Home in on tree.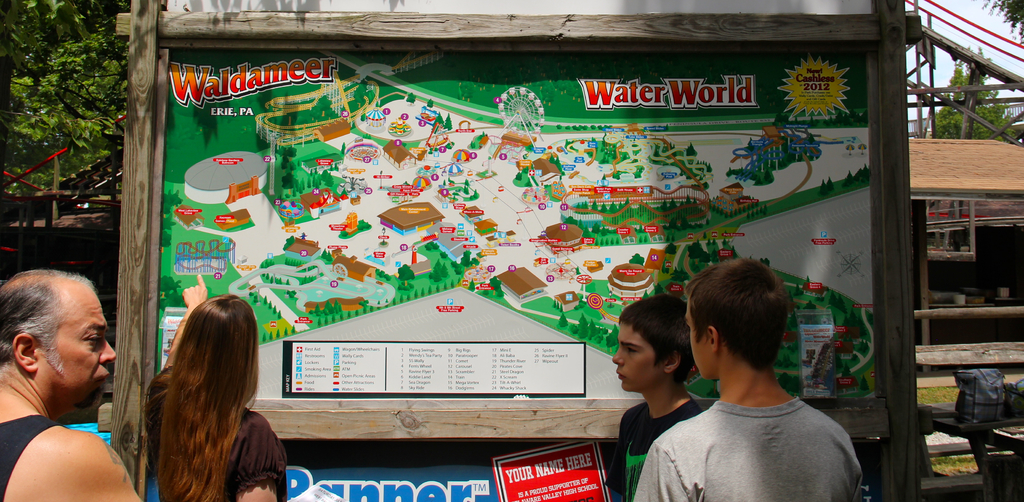
Homed in at detection(396, 262, 416, 290).
